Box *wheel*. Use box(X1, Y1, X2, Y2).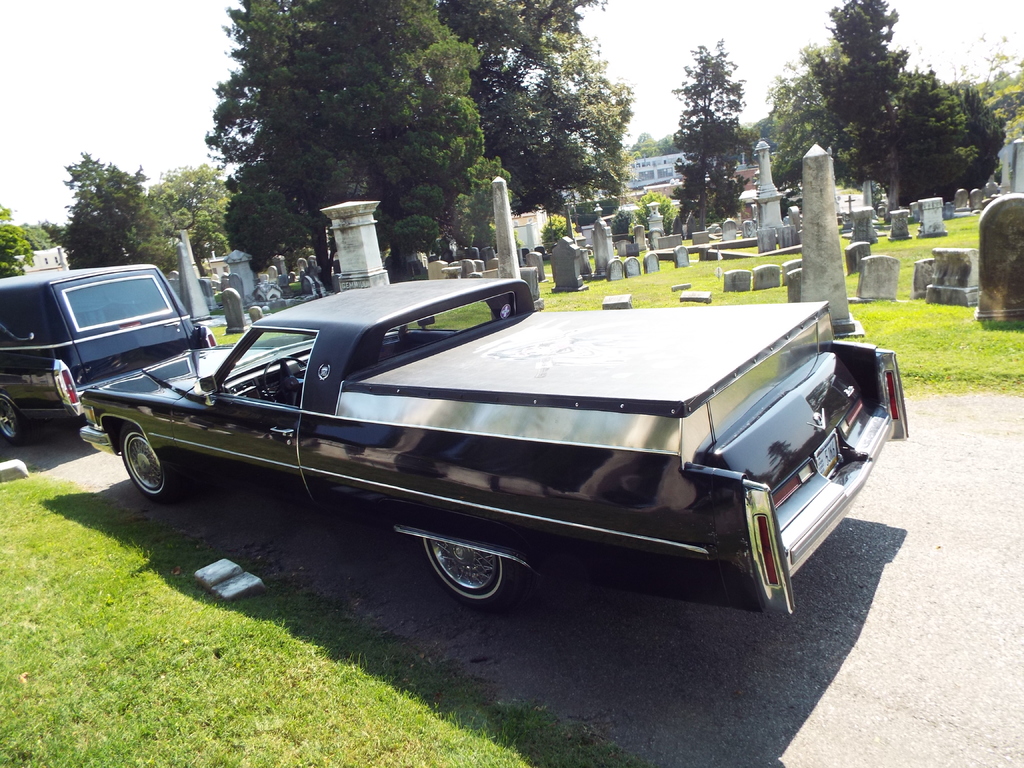
box(123, 424, 182, 501).
